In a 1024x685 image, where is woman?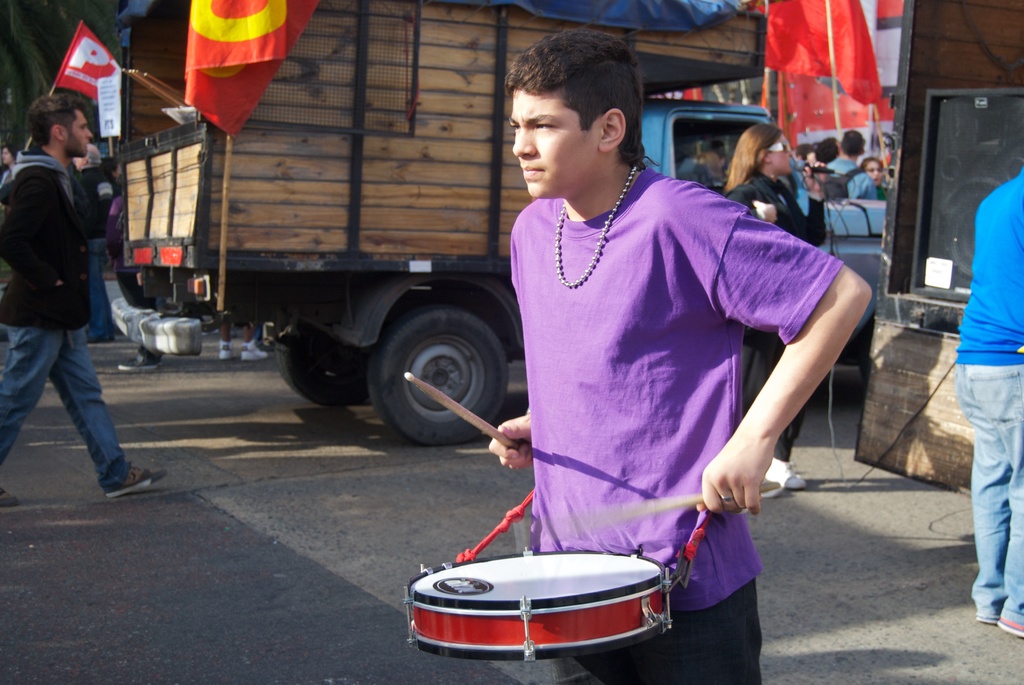
[860, 152, 899, 200].
